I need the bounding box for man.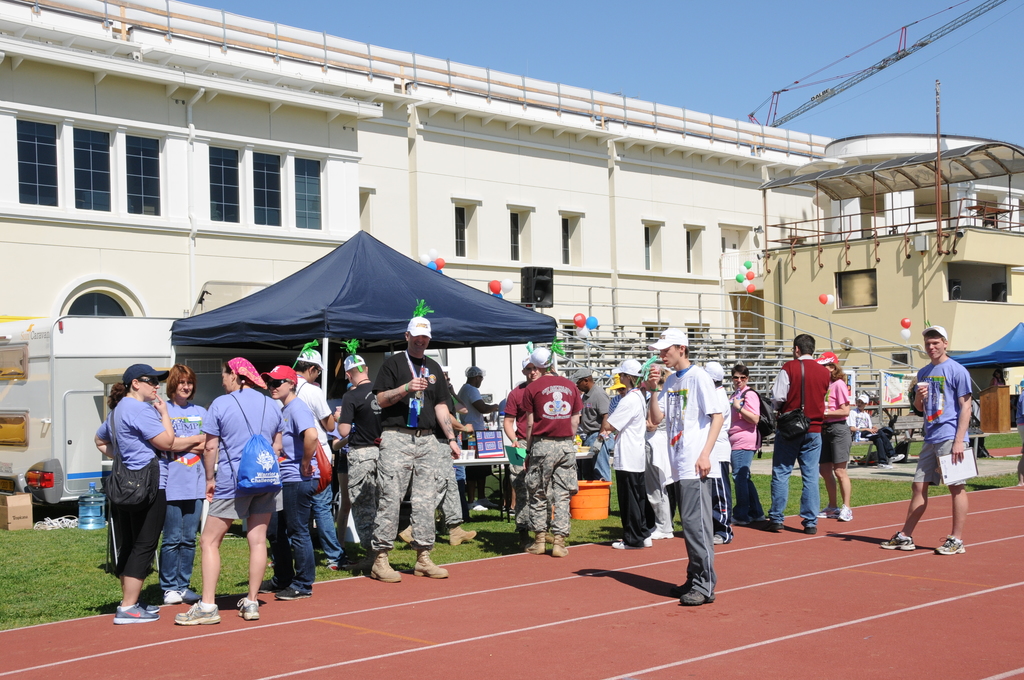
Here it is: (x1=264, y1=349, x2=370, y2=571).
